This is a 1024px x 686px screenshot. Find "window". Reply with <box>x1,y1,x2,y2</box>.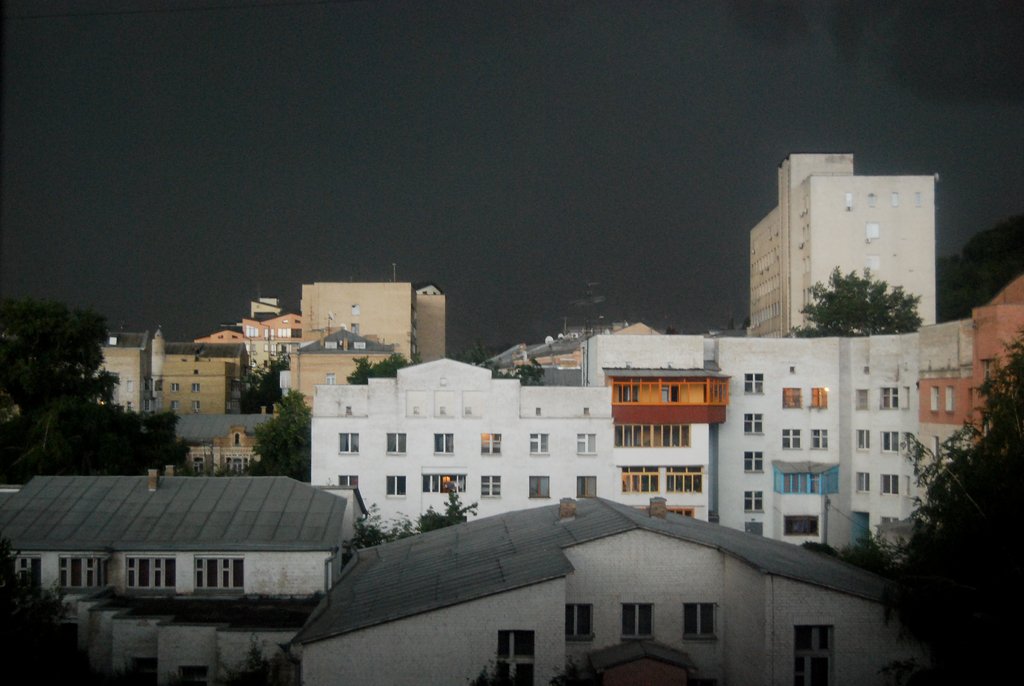
<box>808,430,830,452</box>.
